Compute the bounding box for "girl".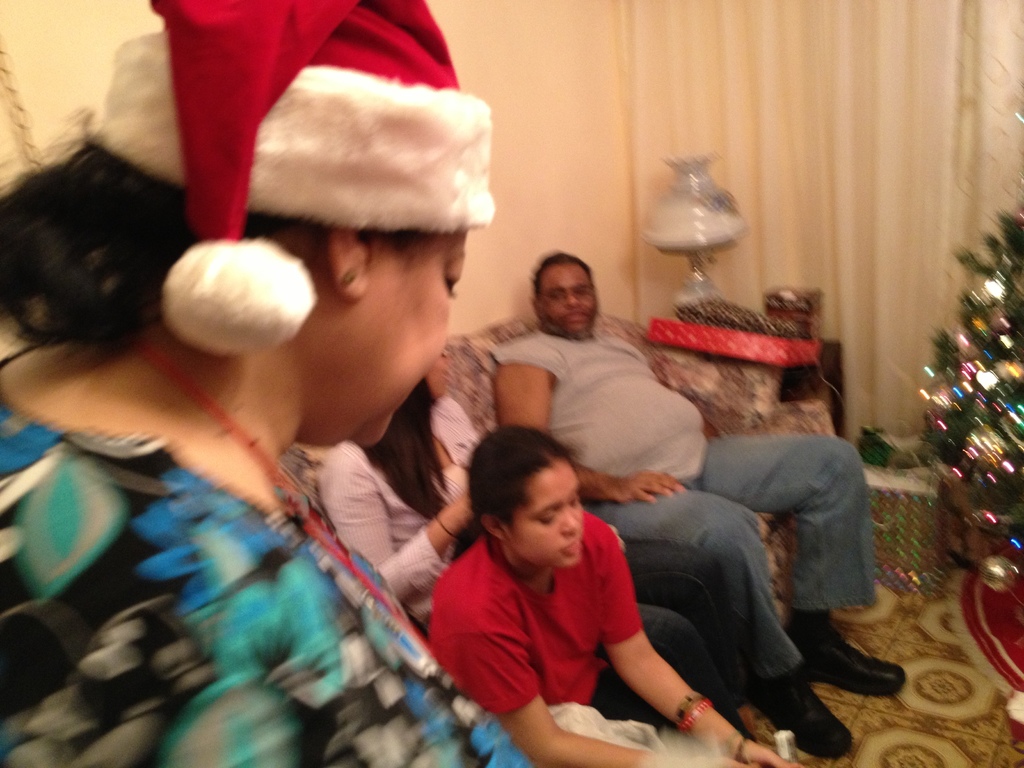
x1=420 y1=419 x2=804 y2=767.
